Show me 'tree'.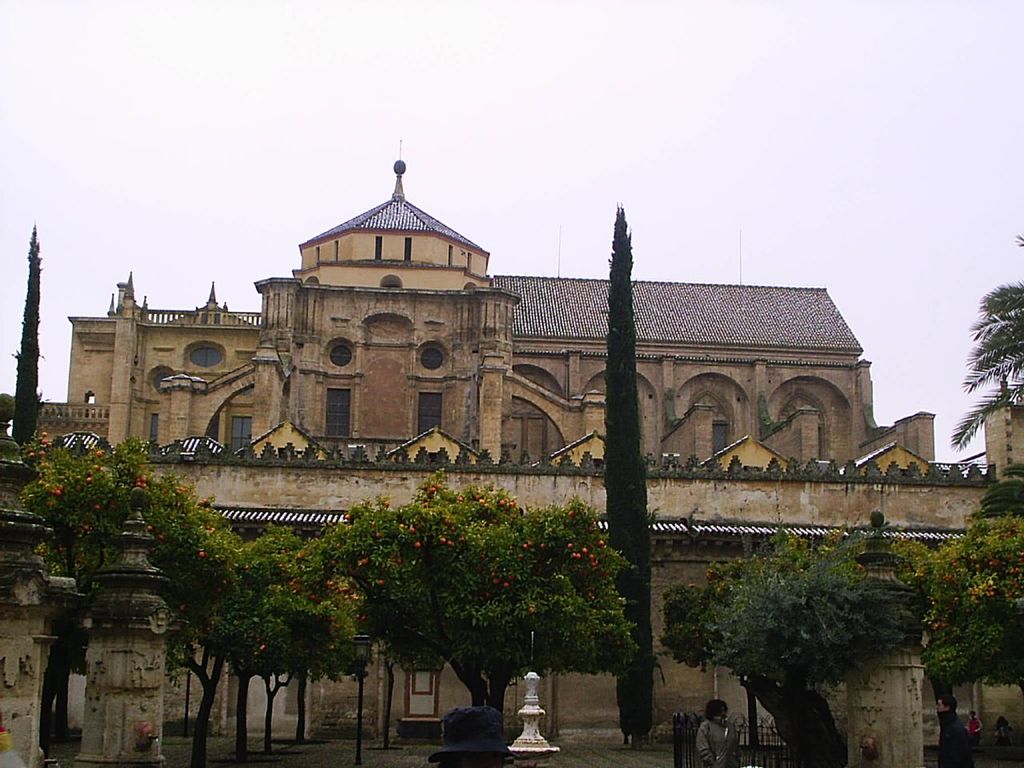
'tree' is here: x1=915 y1=523 x2=1023 y2=764.
